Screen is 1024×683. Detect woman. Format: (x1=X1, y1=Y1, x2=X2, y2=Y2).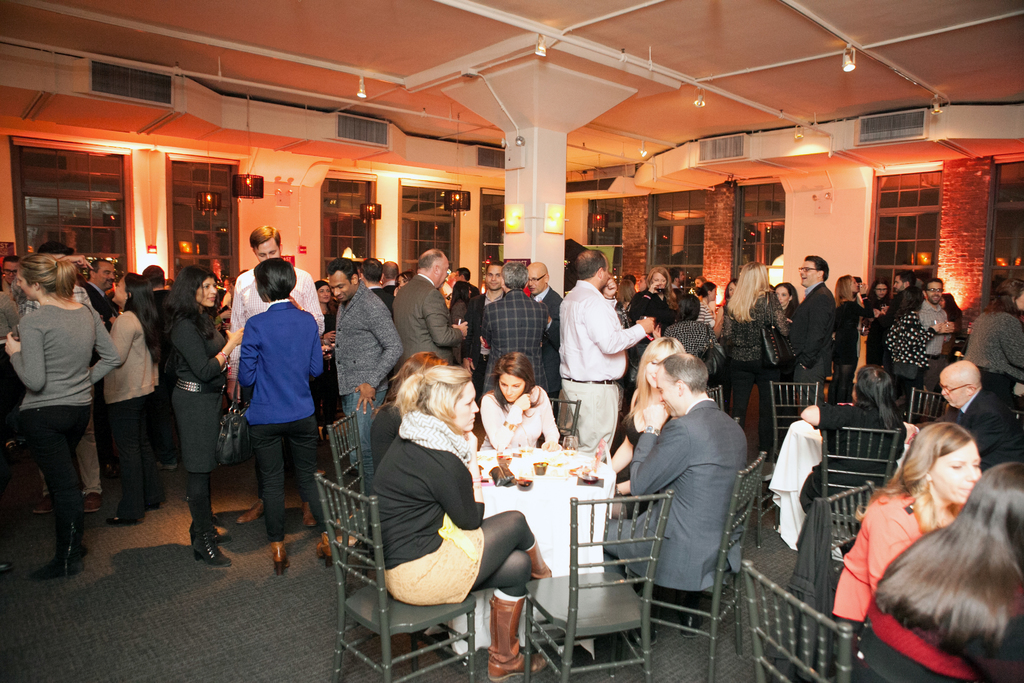
(x1=306, y1=276, x2=341, y2=434).
